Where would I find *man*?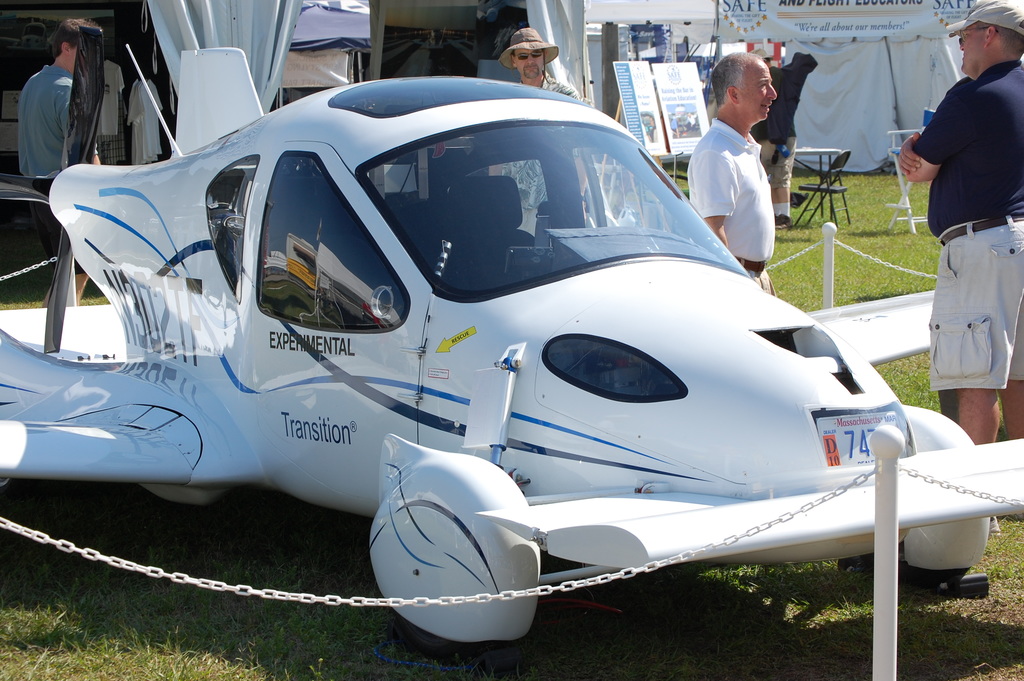
At <region>0, 11, 108, 295</region>.
